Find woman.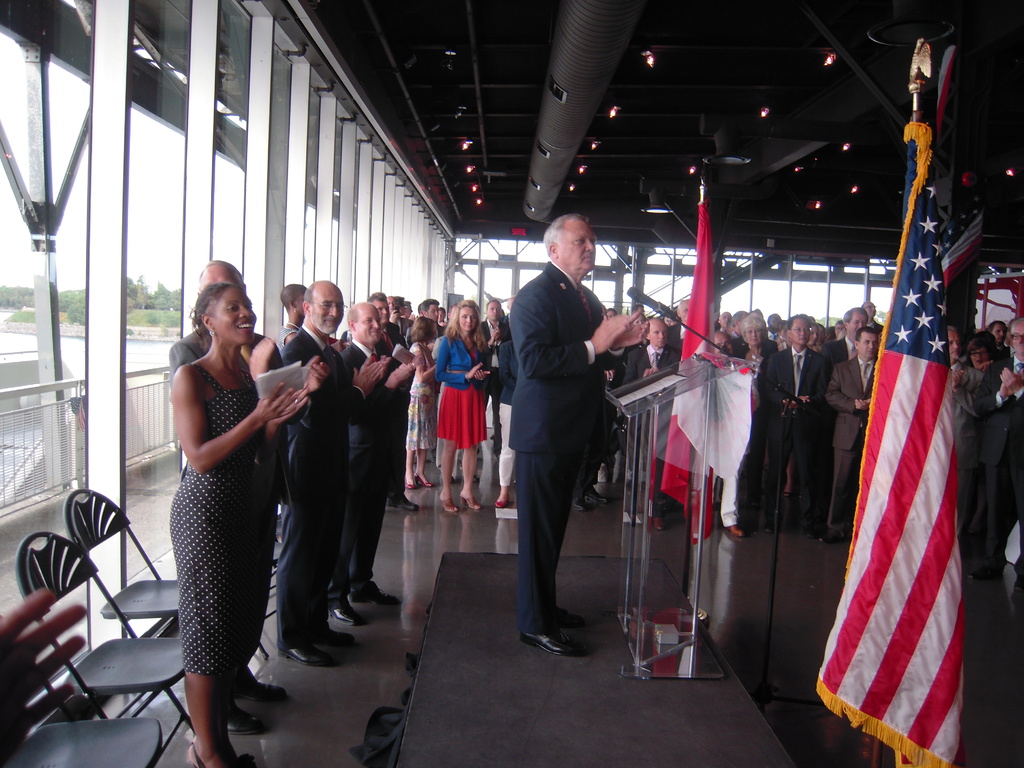
select_region(400, 316, 441, 492).
